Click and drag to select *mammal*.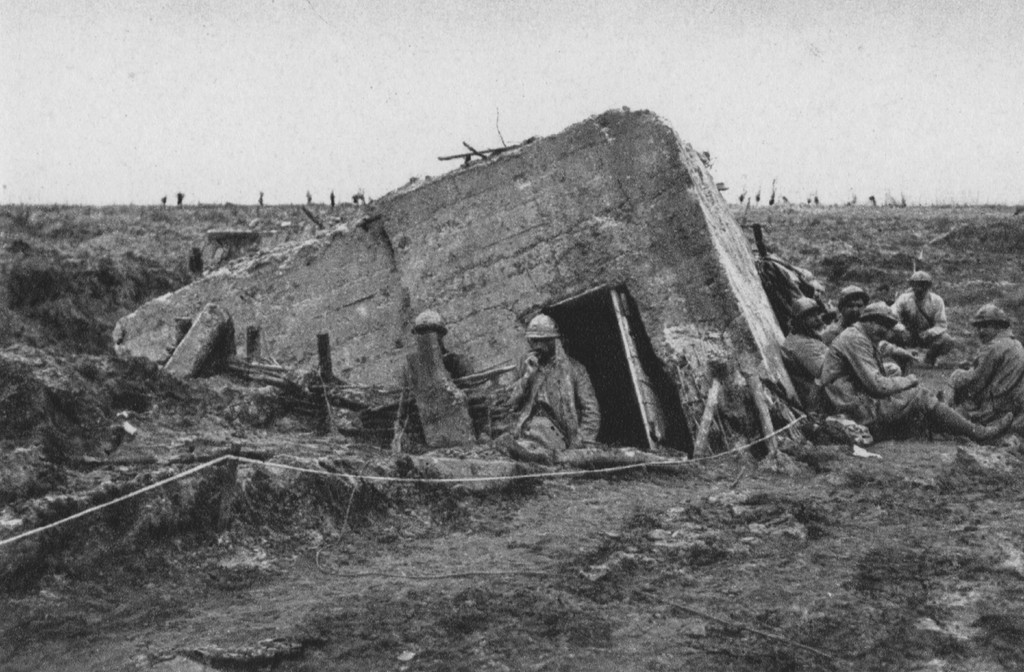
Selection: crop(778, 296, 829, 400).
